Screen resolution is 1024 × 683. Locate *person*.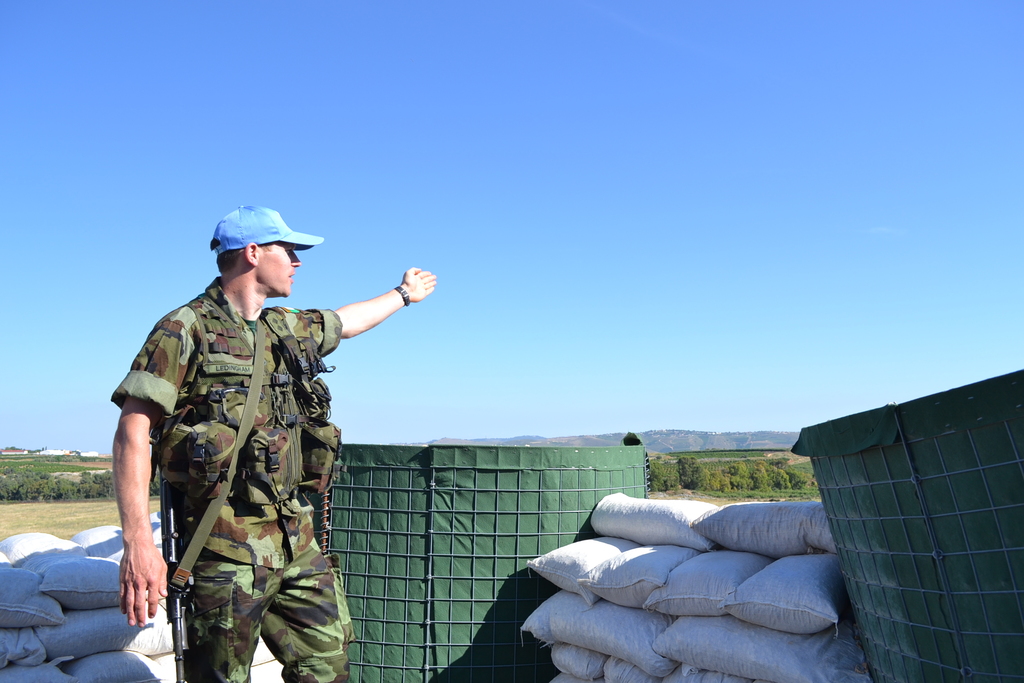
x1=122 y1=226 x2=383 y2=682.
